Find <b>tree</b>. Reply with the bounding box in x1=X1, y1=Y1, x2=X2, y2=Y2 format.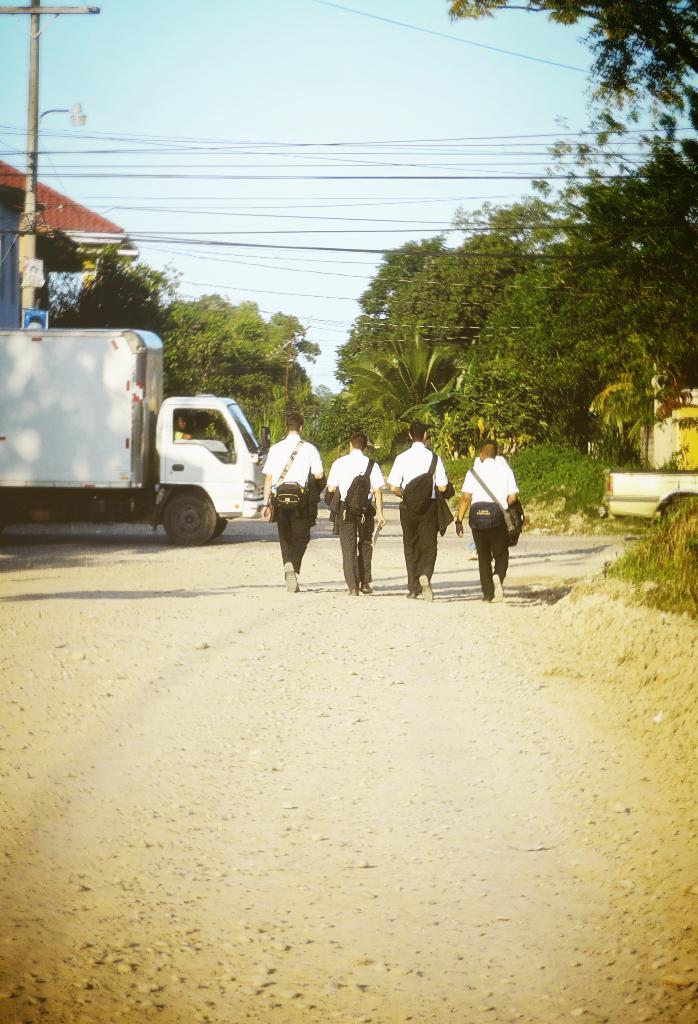
x1=445, y1=0, x2=697, y2=129.
